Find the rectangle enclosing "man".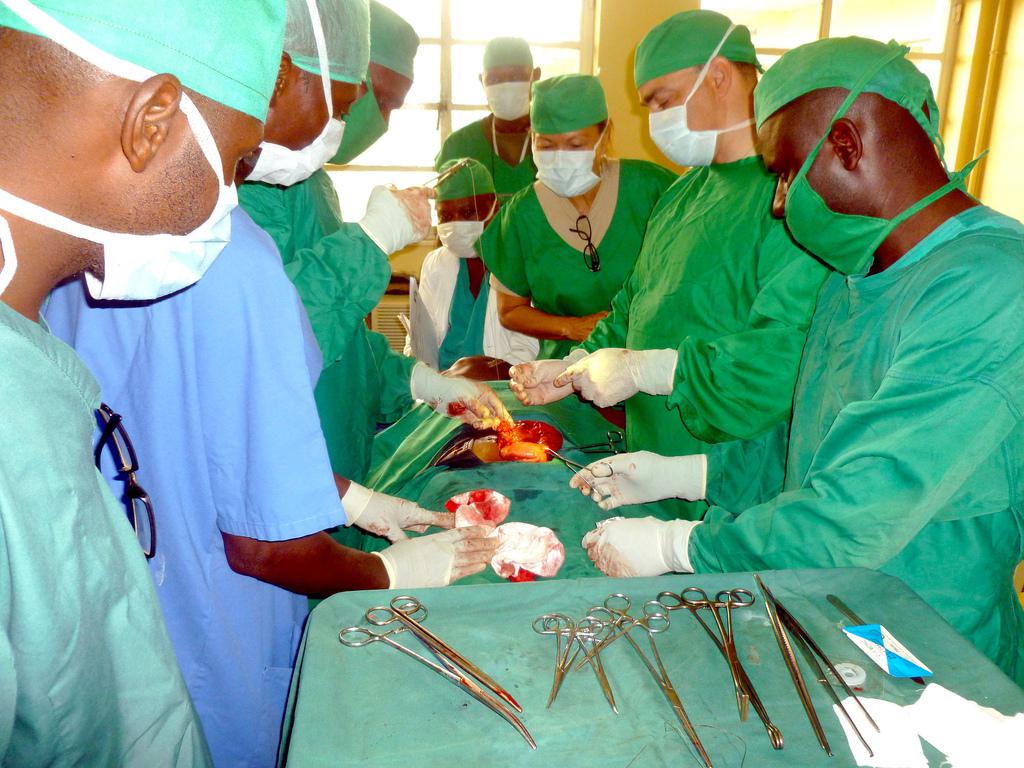
detection(229, 0, 520, 556).
